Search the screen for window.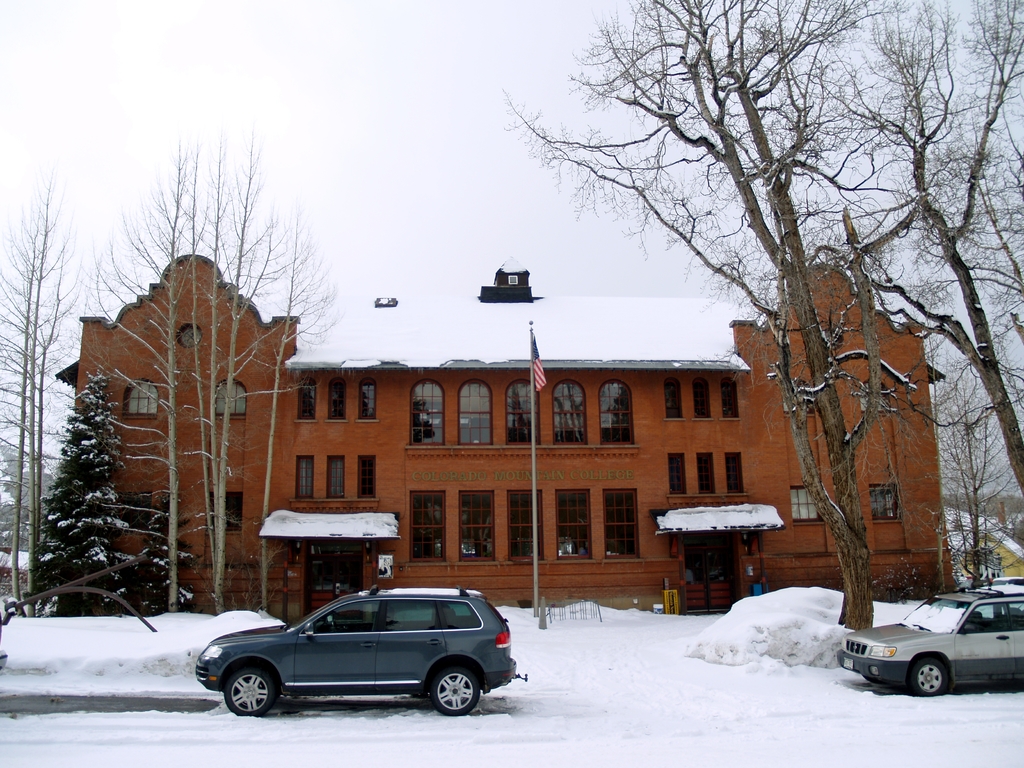
Found at detection(326, 378, 346, 417).
